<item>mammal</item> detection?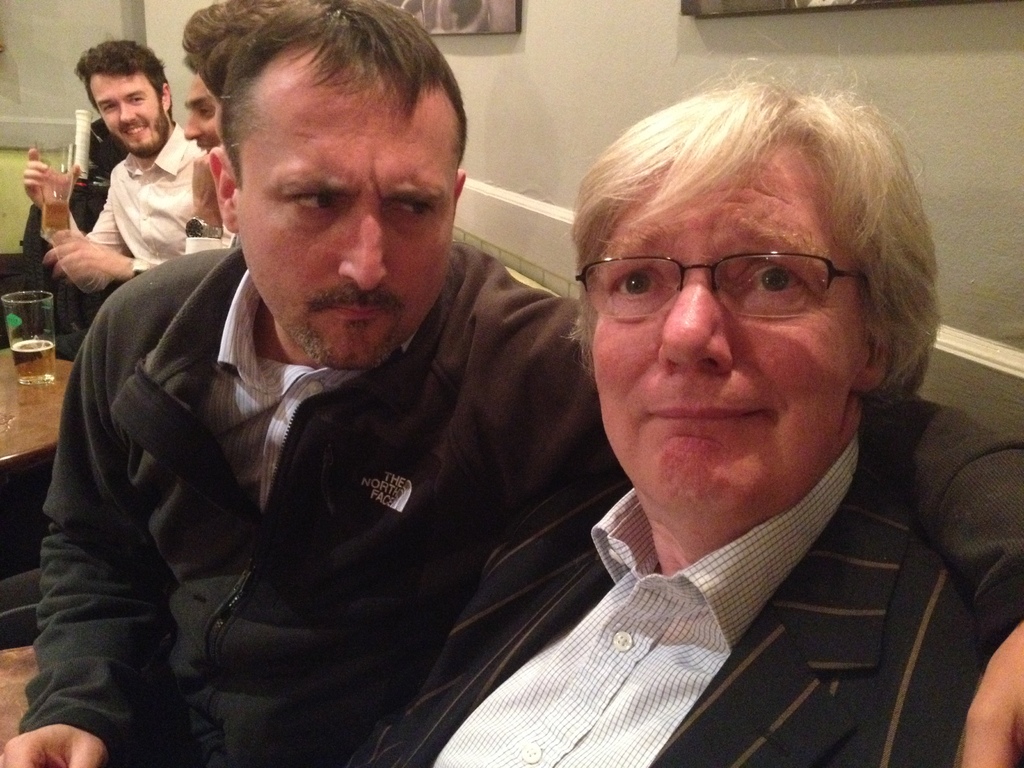
crop(184, 58, 218, 253)
